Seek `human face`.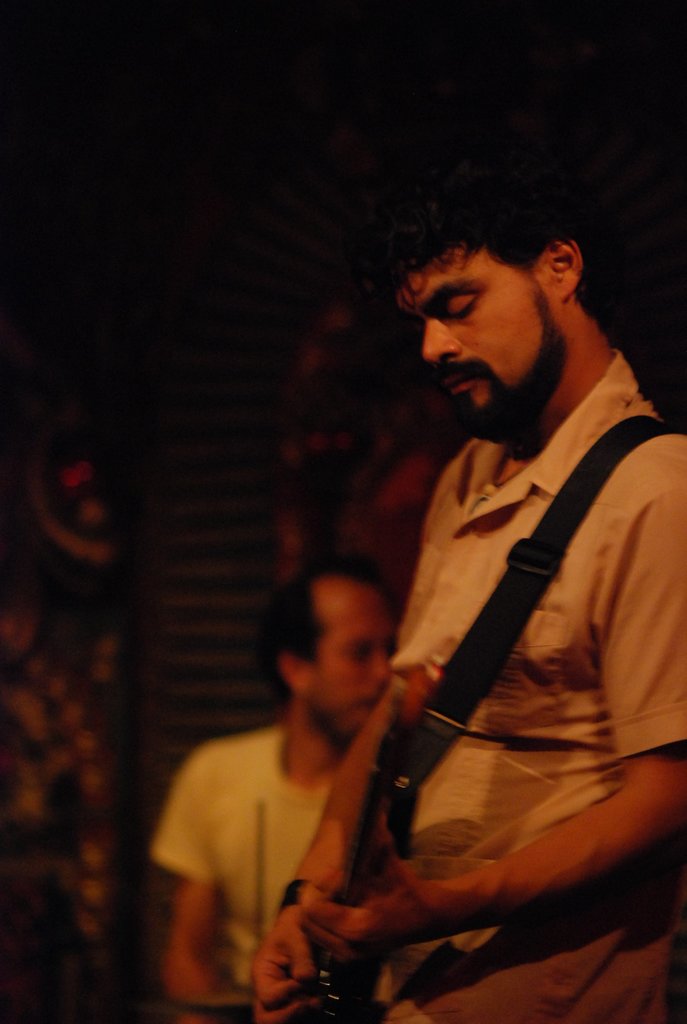
423, 263, 577, 429.
